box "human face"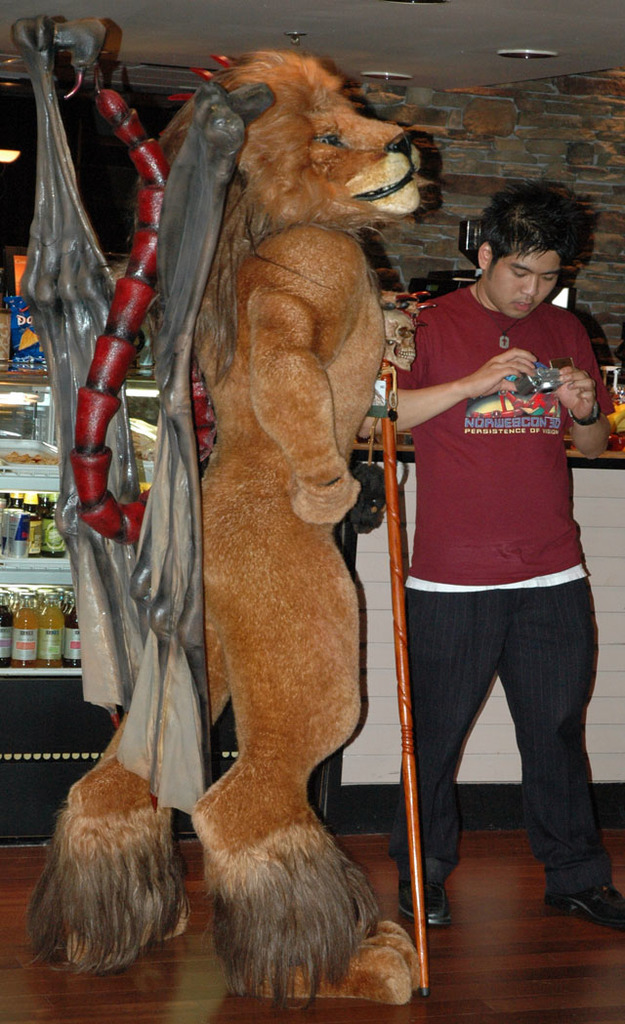
bbox(482, 240, 566, 317)
